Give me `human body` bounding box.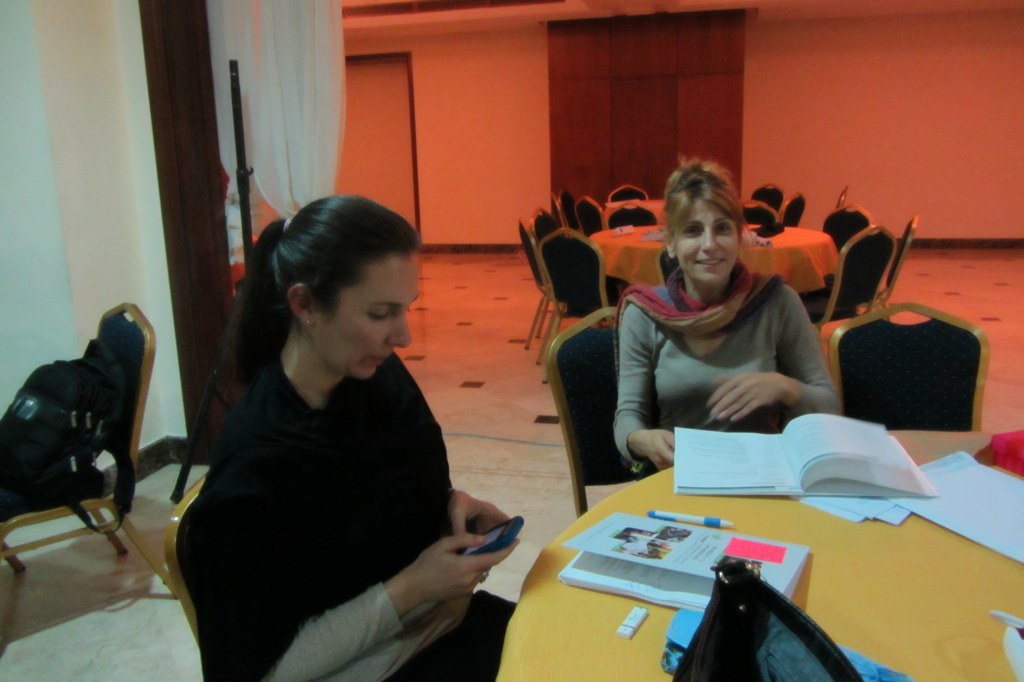
589 184 862 479.
